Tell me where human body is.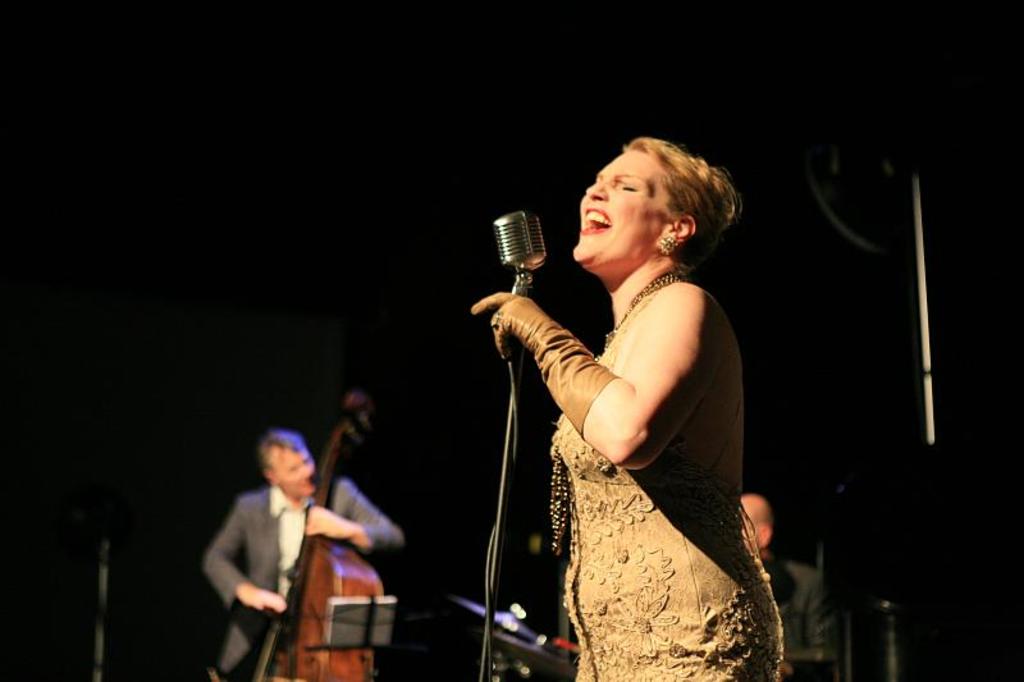
human body is at bbox=(759, 551, 841, 681).
